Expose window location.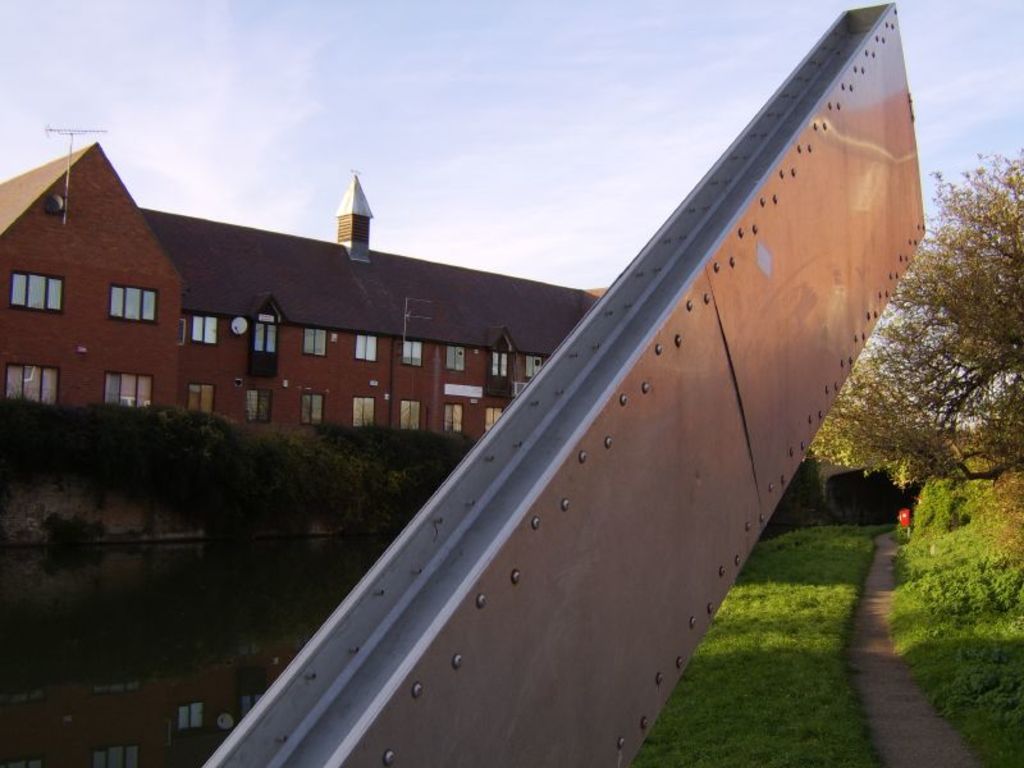
Exposed at l=488, t=349, r=511, b=399.
